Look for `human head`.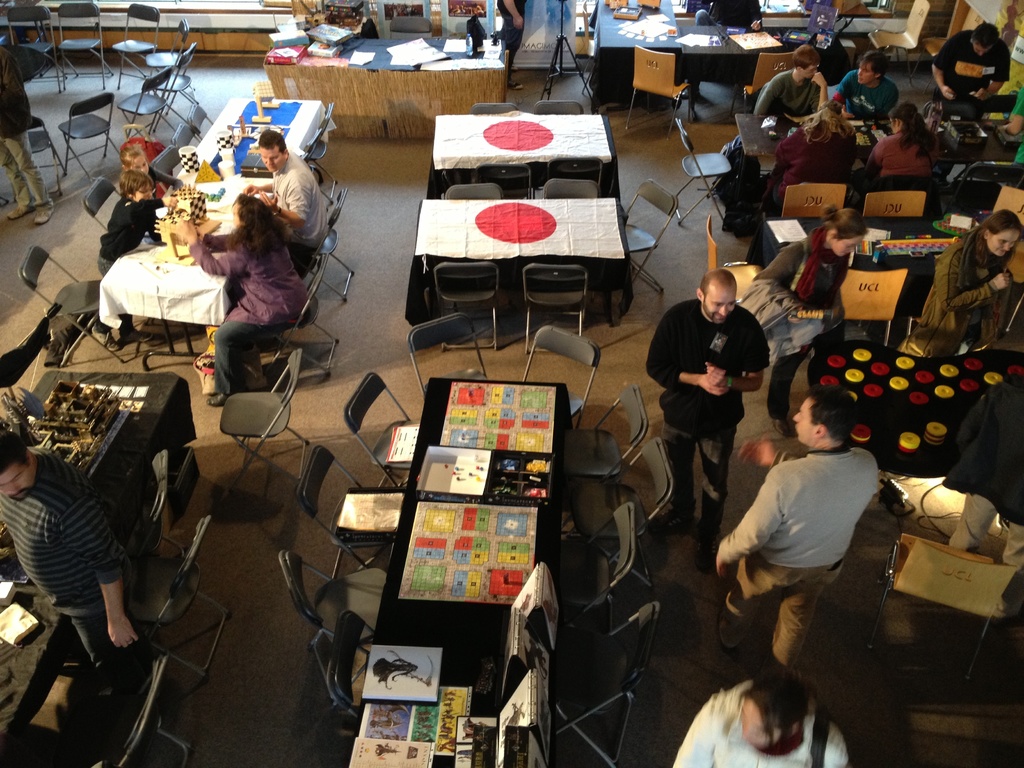
Found: x1=980, y1=209, x2=1022, y2=257.
